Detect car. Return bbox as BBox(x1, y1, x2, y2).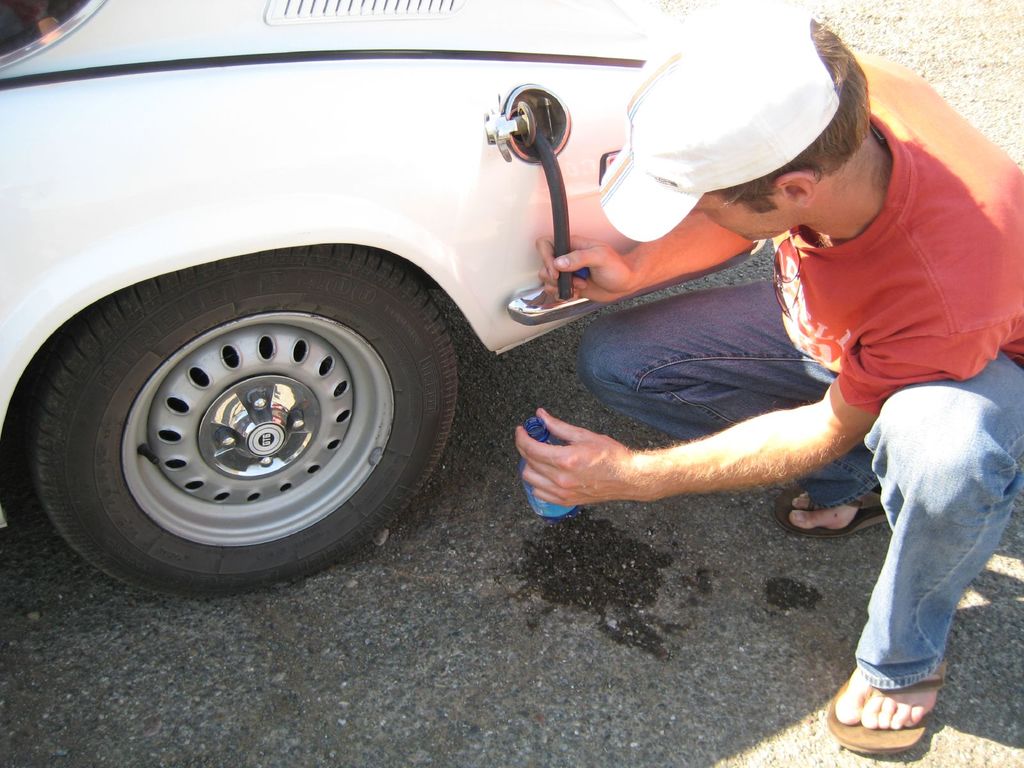
BBox(13, 20, 917, 628).
